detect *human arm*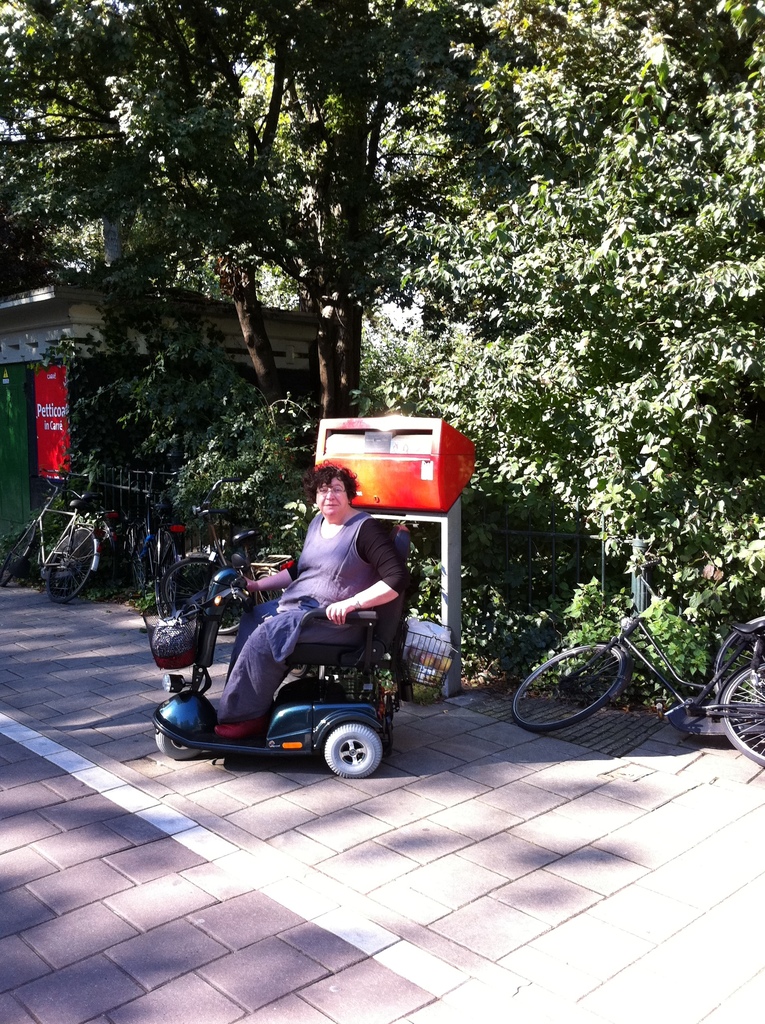
left=323, top=522, right=410, bottom=630
